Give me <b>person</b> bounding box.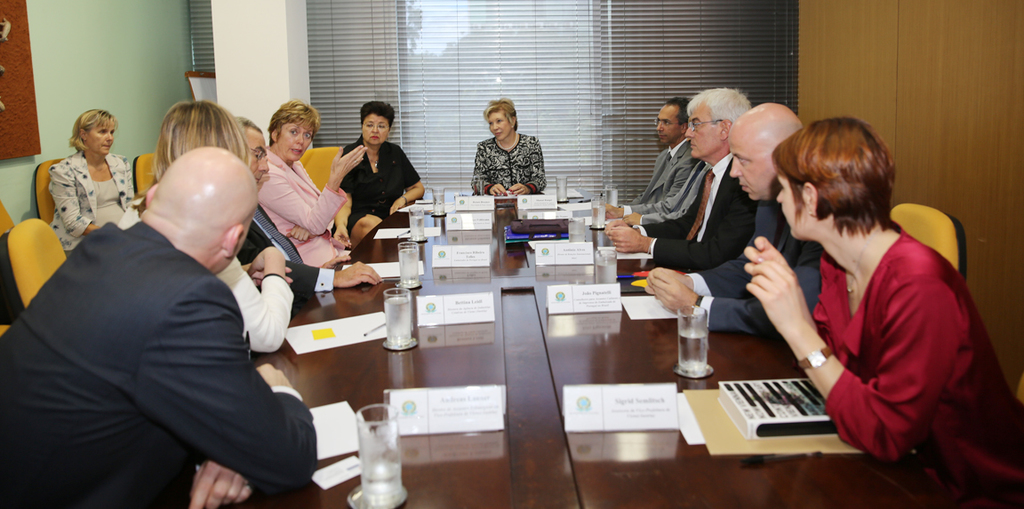
l=329, t=101, r=428, b=245.
